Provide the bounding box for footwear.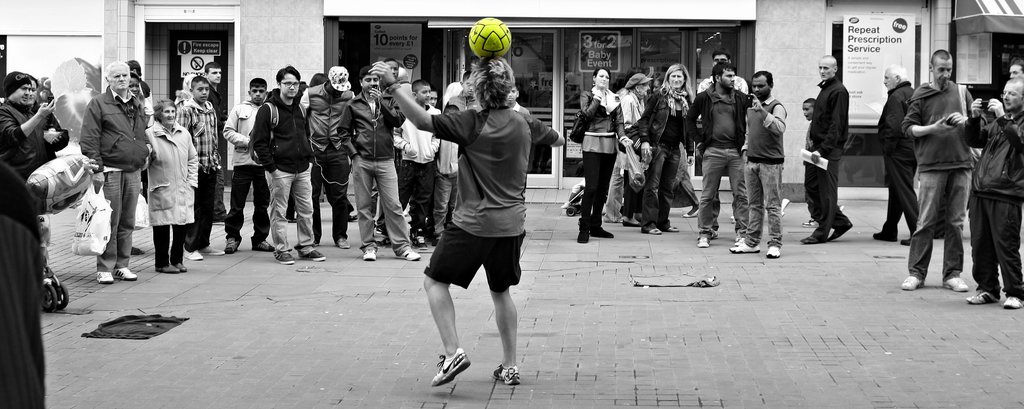
detection(778, 200, 790, 214).
